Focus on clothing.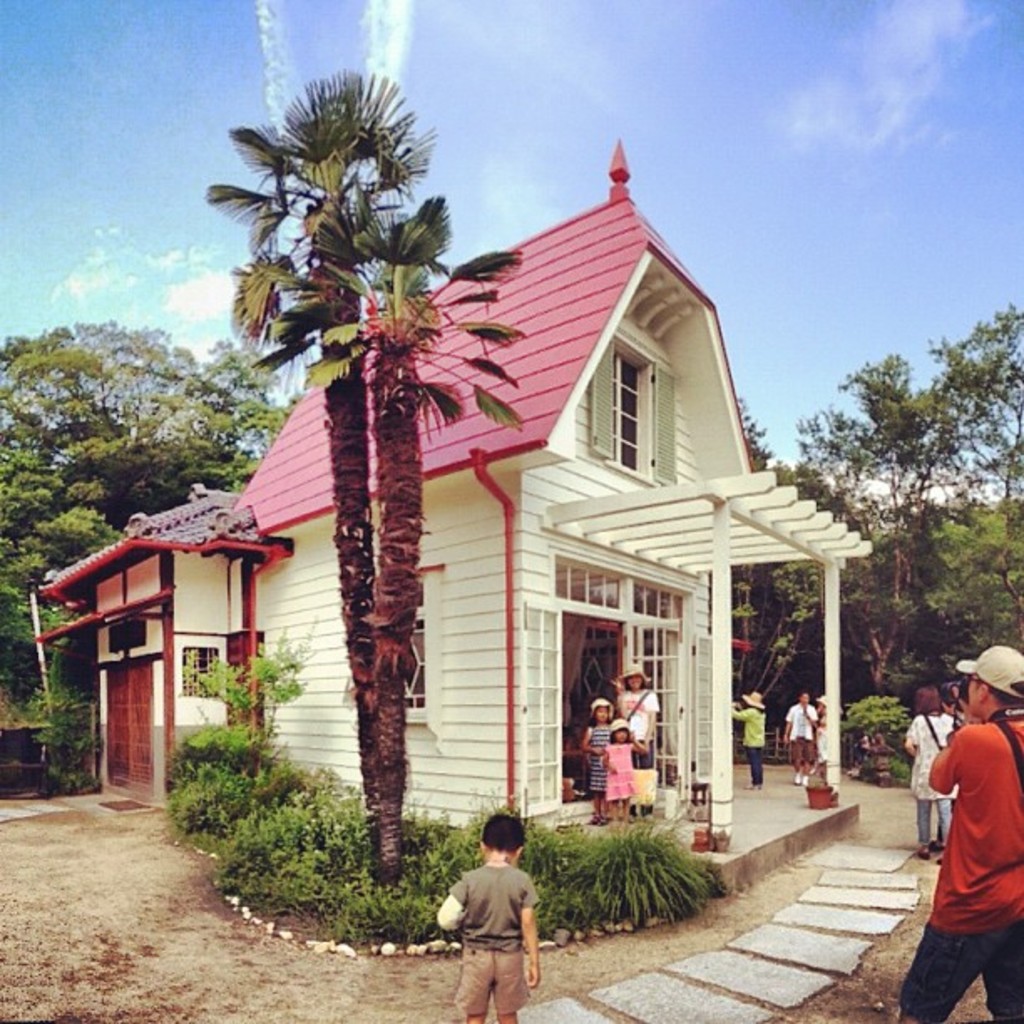
Focused at {"left": 609, "top": 736, "right": 644, "bottom": 801}.
